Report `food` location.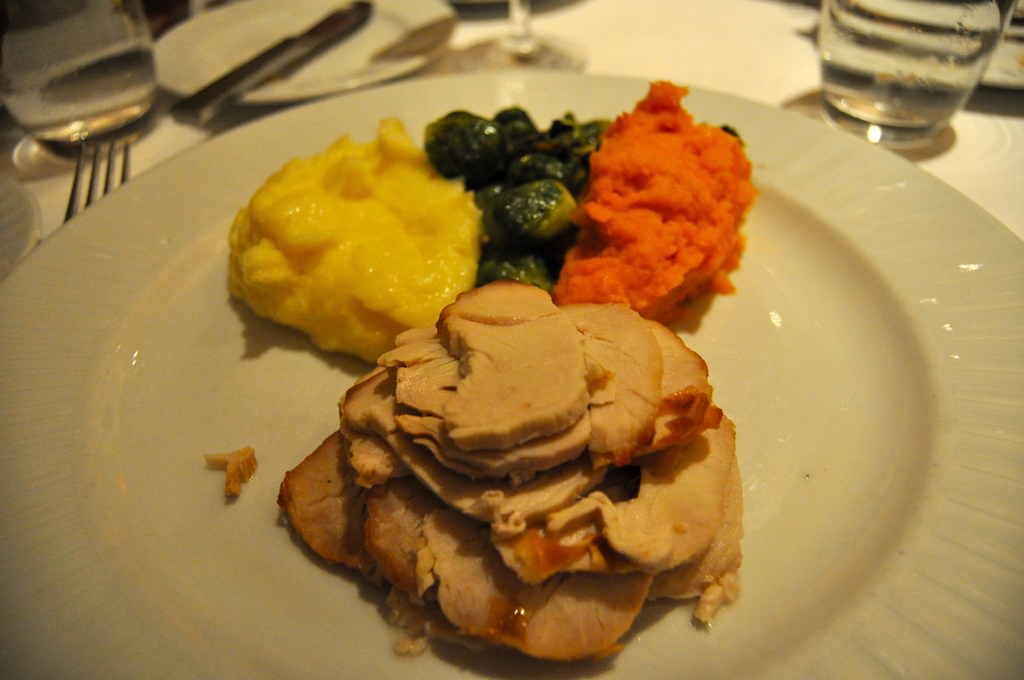
Report: 547, 79, 753, 324.
